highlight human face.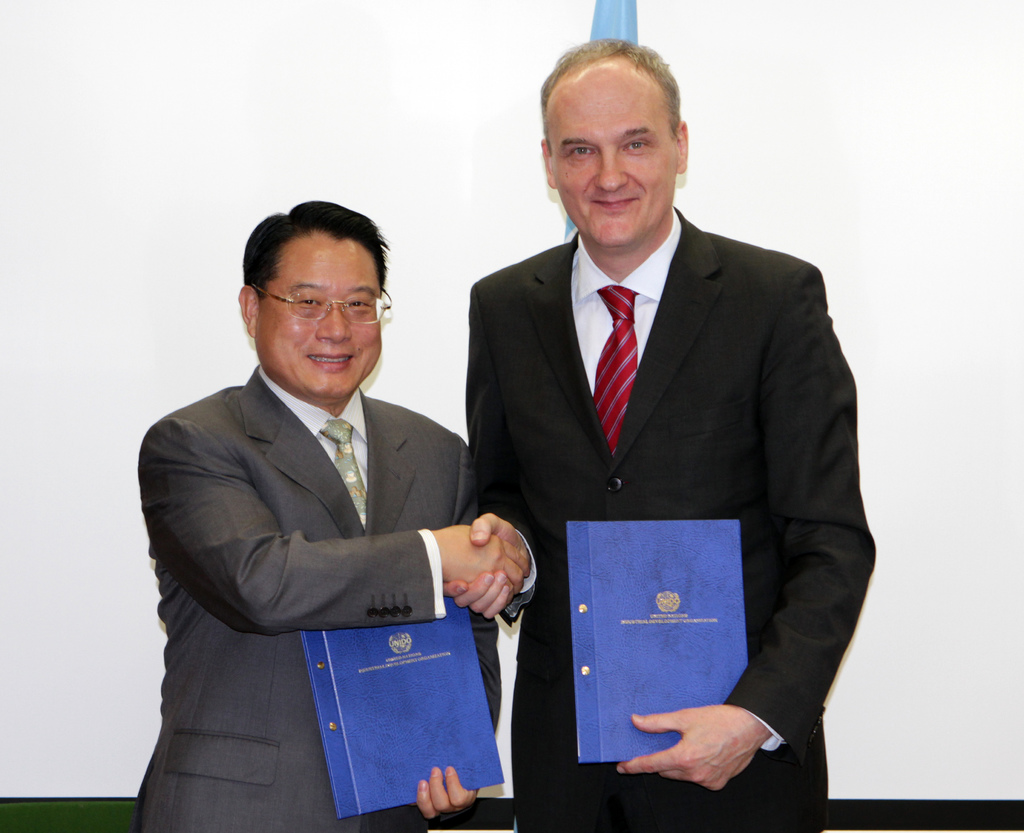
Highlighted region: <bbox>547, 78, 679, 244</bbox>.
